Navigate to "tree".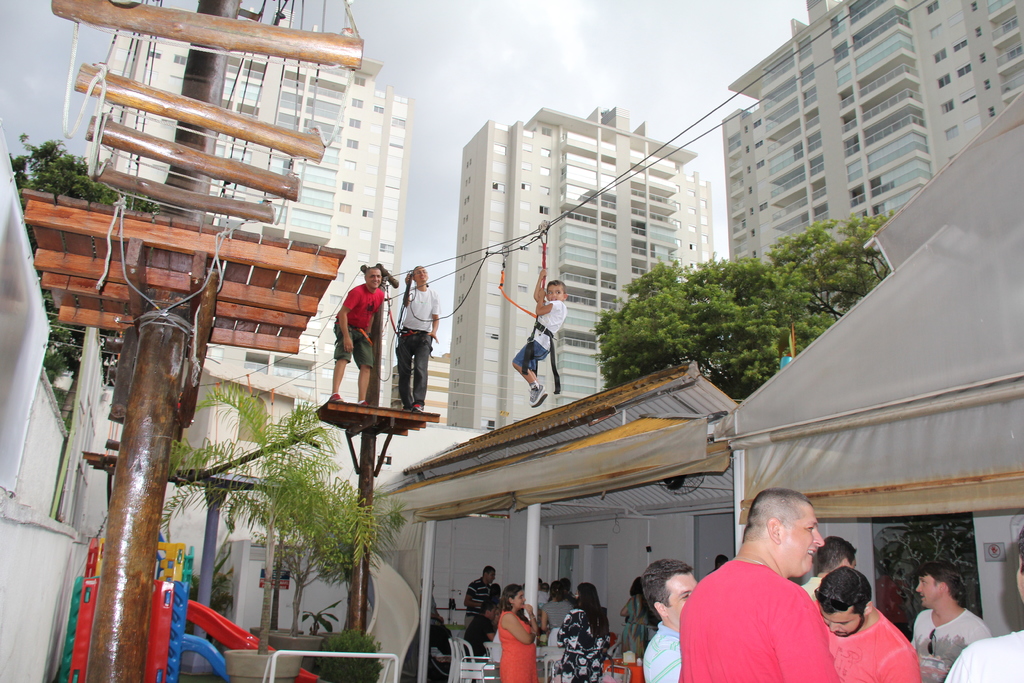
Navigation target: Rect(590, 203, 895, 415).
